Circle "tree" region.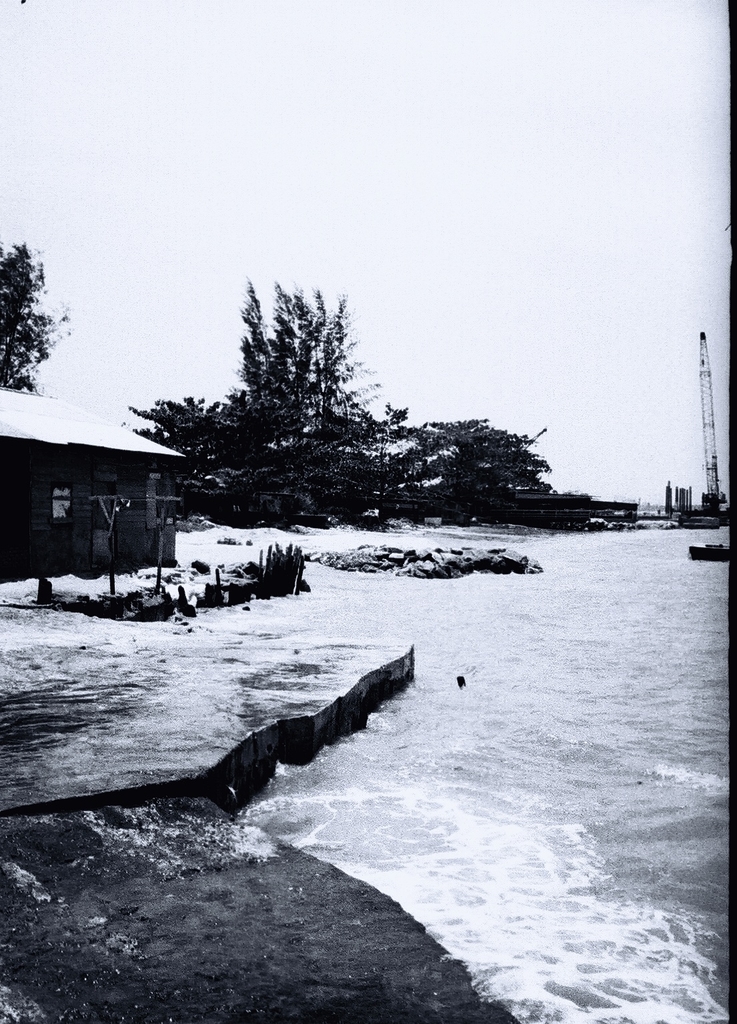
Region: bbox=[0, 234, 75, 396].
